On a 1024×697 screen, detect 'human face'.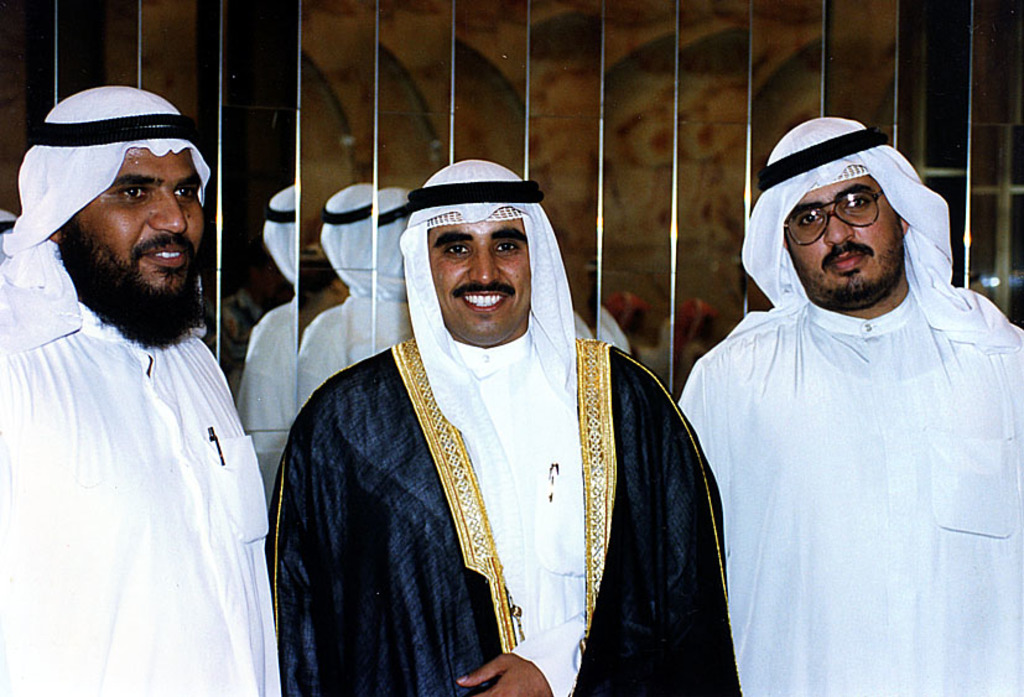
[x1=433, y1=222, x2=529, y2=340].
